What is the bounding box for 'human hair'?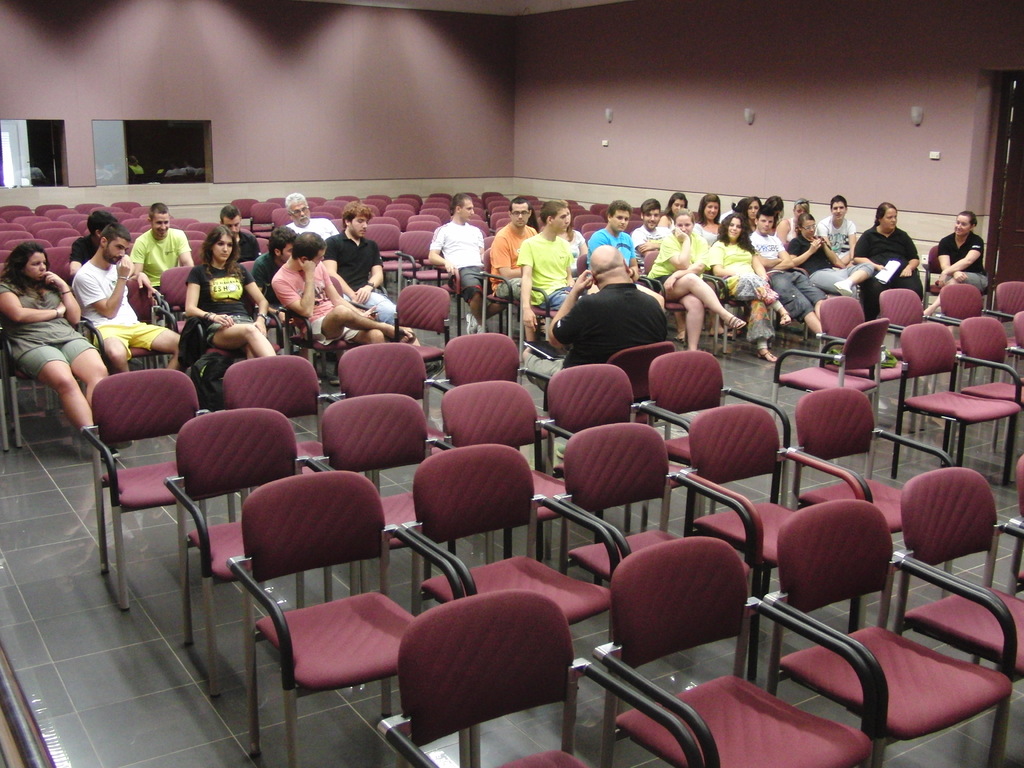
locate(149, 203, 174, 217).
